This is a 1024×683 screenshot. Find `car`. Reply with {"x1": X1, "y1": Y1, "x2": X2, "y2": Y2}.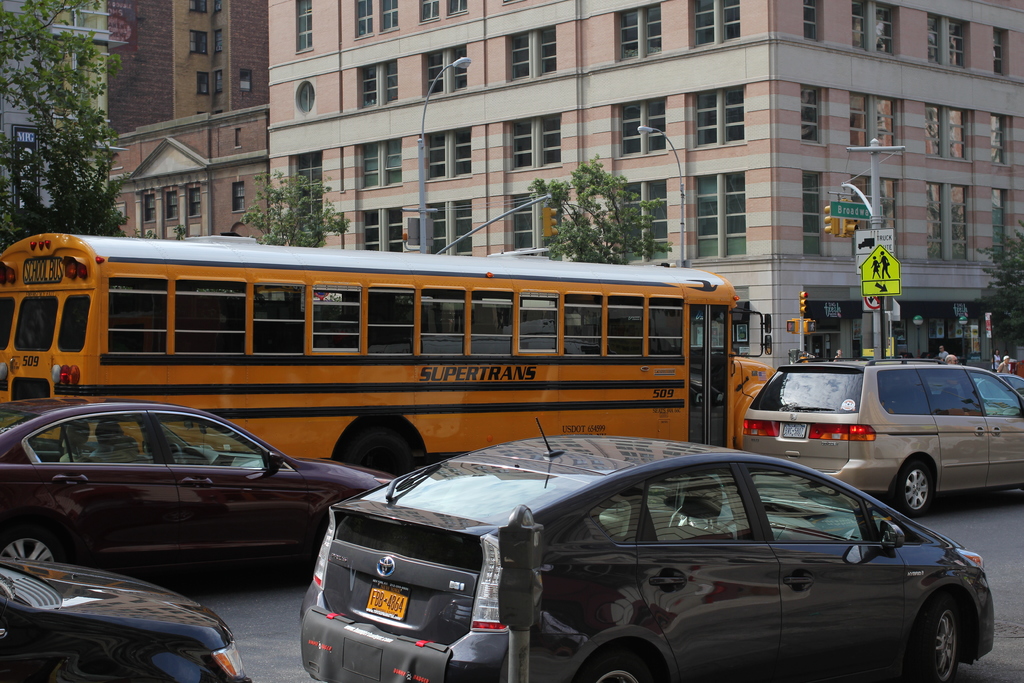
{"x1": 969, "y1": 370, "x2": 1023, "y2": 408}.
